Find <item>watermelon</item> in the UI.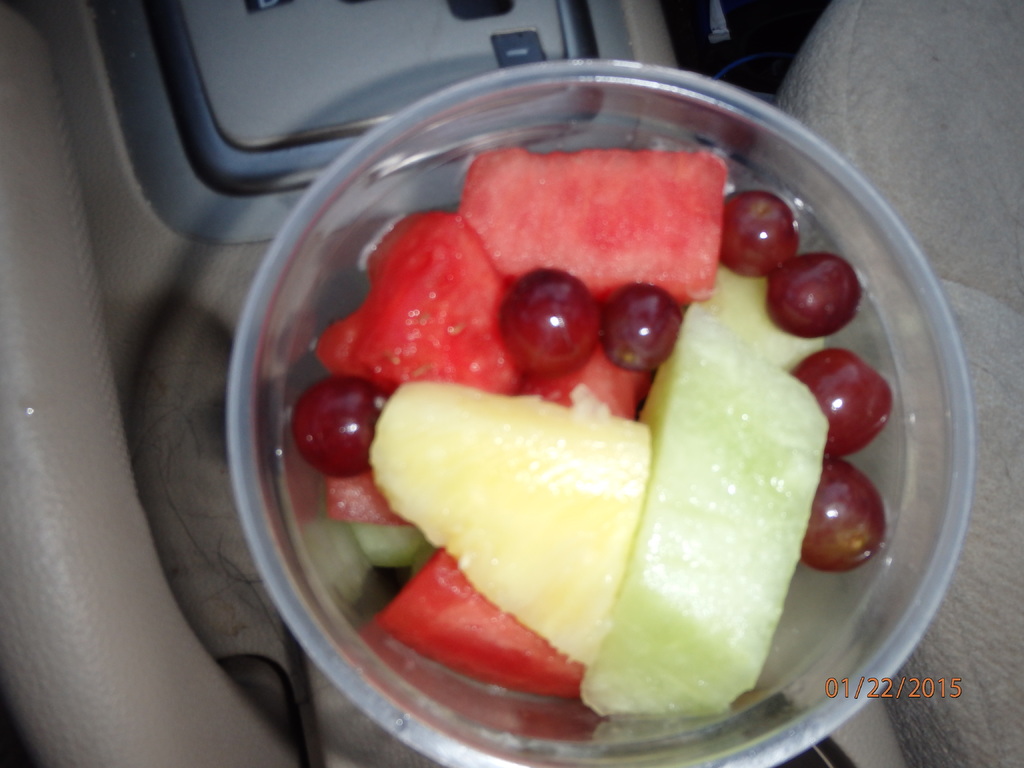
UI element at 460/151/734/306.
